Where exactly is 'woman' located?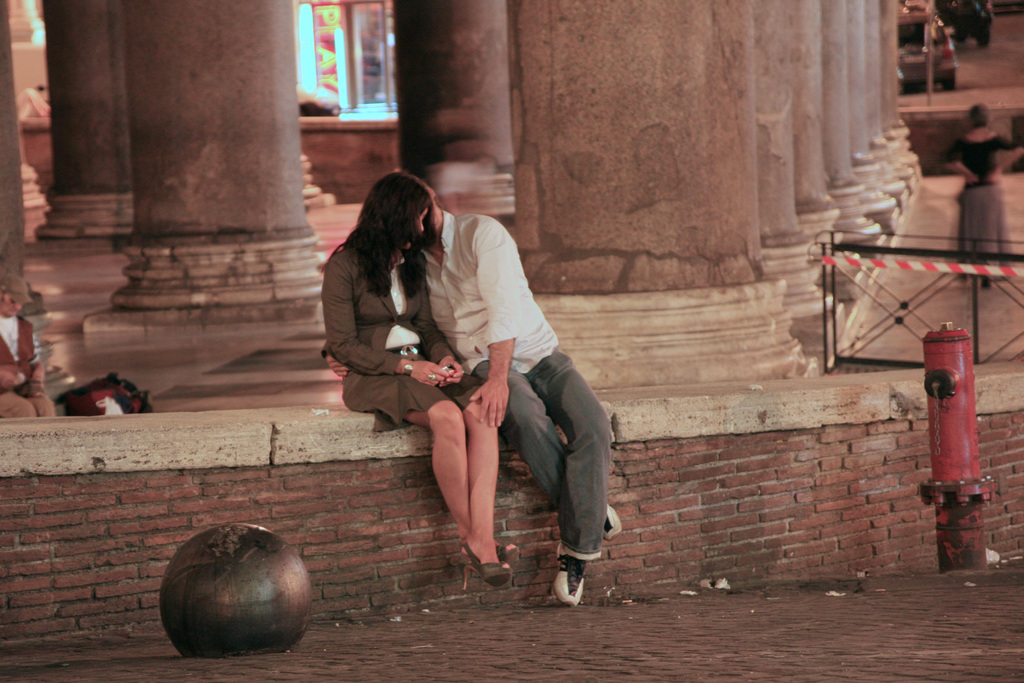
Its bounding box is locate(337, 172, 550, 614).
